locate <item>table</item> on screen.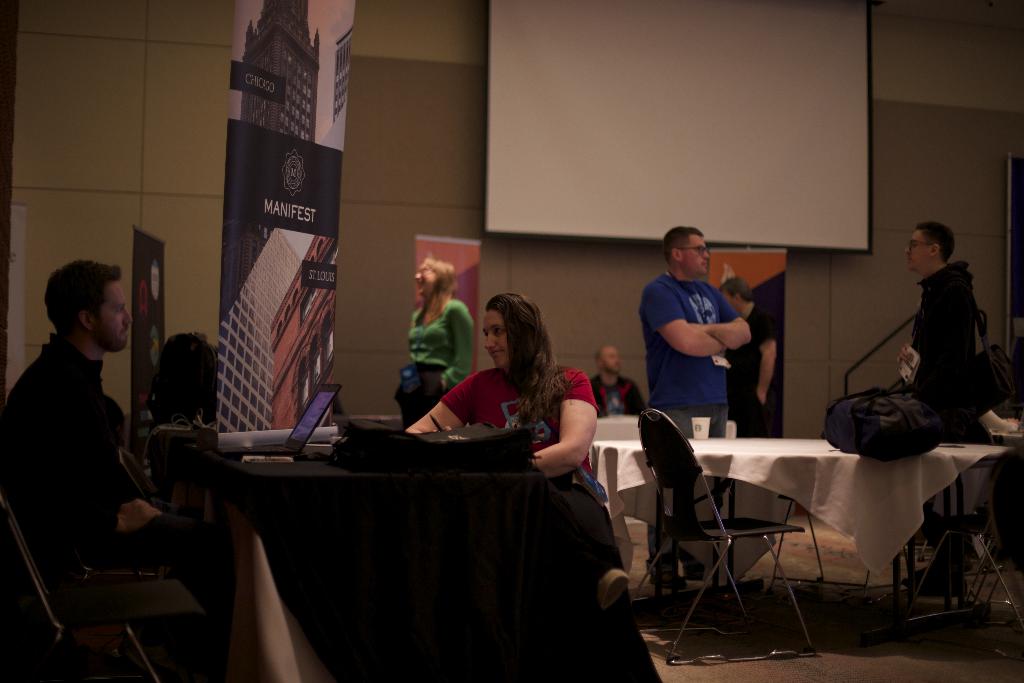
On screen at 582,406,652,441.
